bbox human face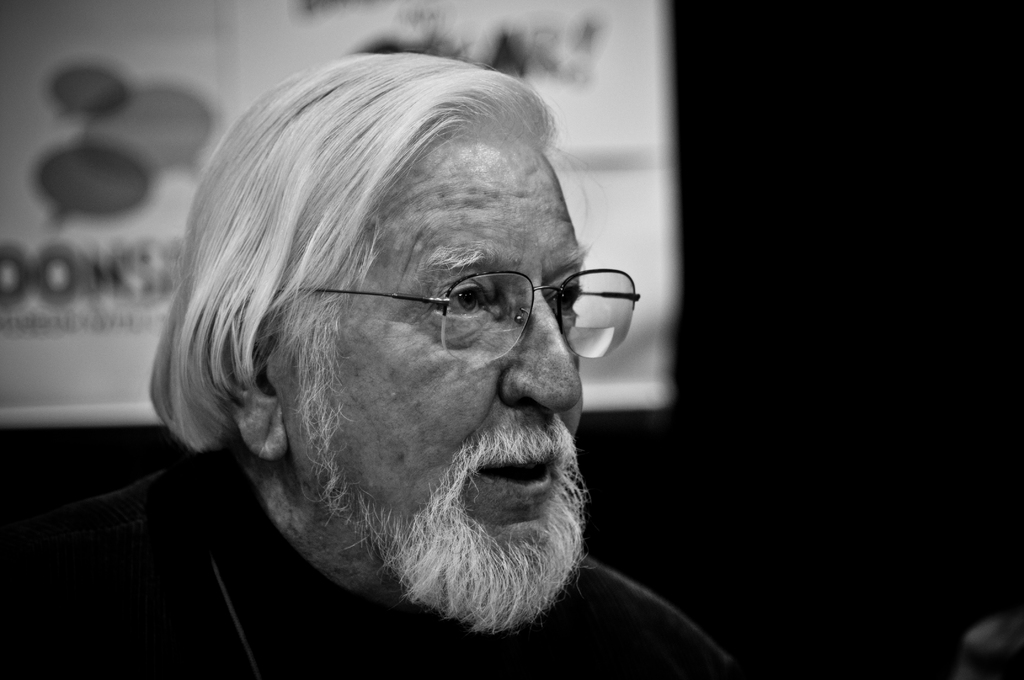
{"x1": 278, "y1": 140, "x2": 586, "y2": 555}
